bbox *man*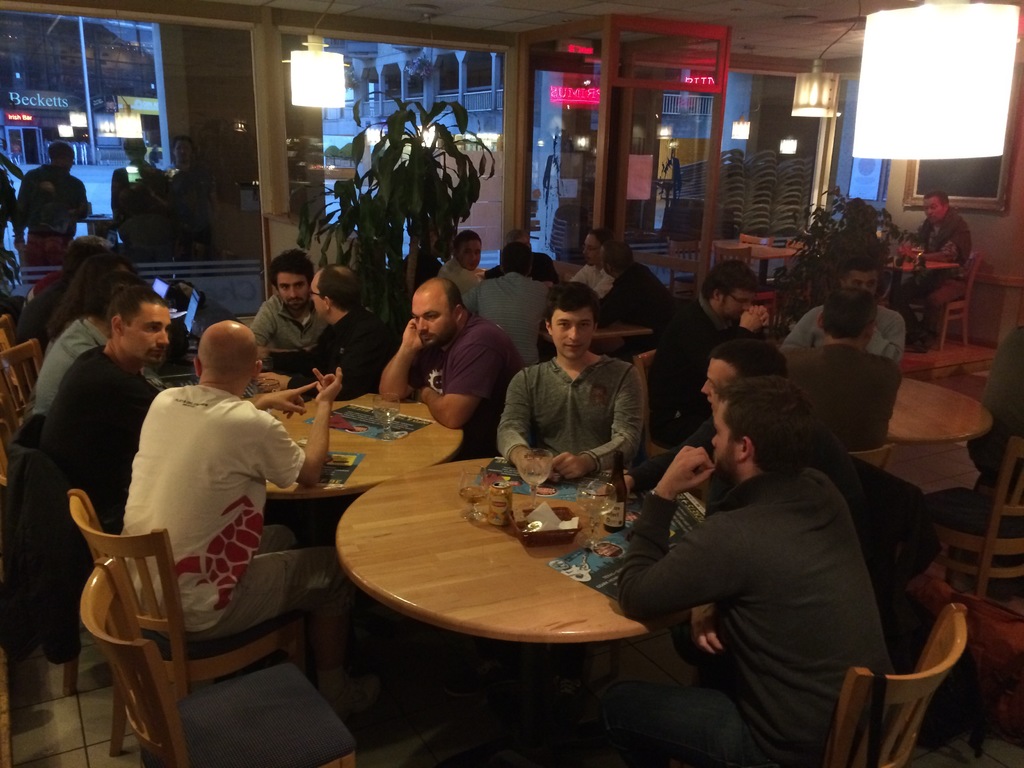
region(27, 286, 179, 545)
